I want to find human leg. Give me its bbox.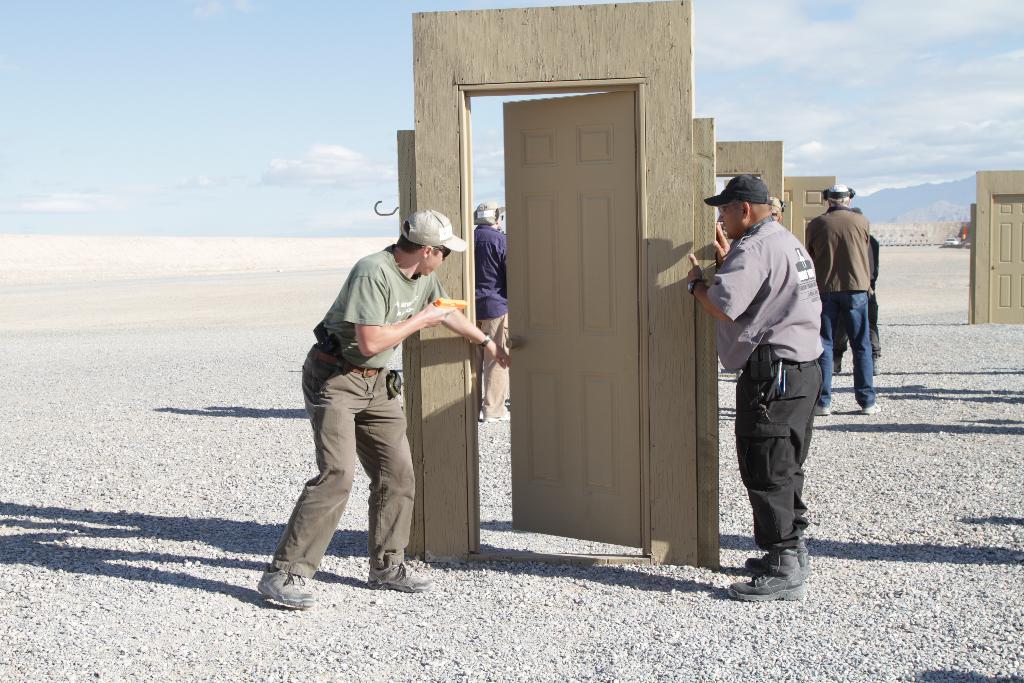
pyautogui.locateOnScreen(732, 354, 805, 609).
